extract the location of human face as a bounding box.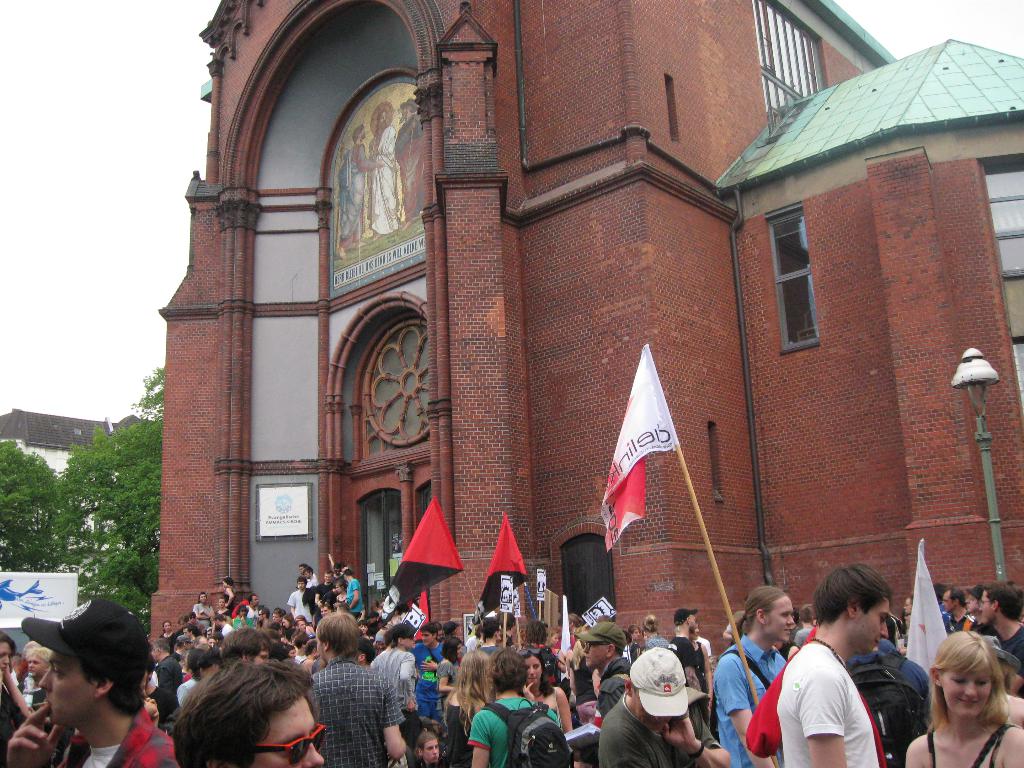
box(943, 590, 959, 614).
